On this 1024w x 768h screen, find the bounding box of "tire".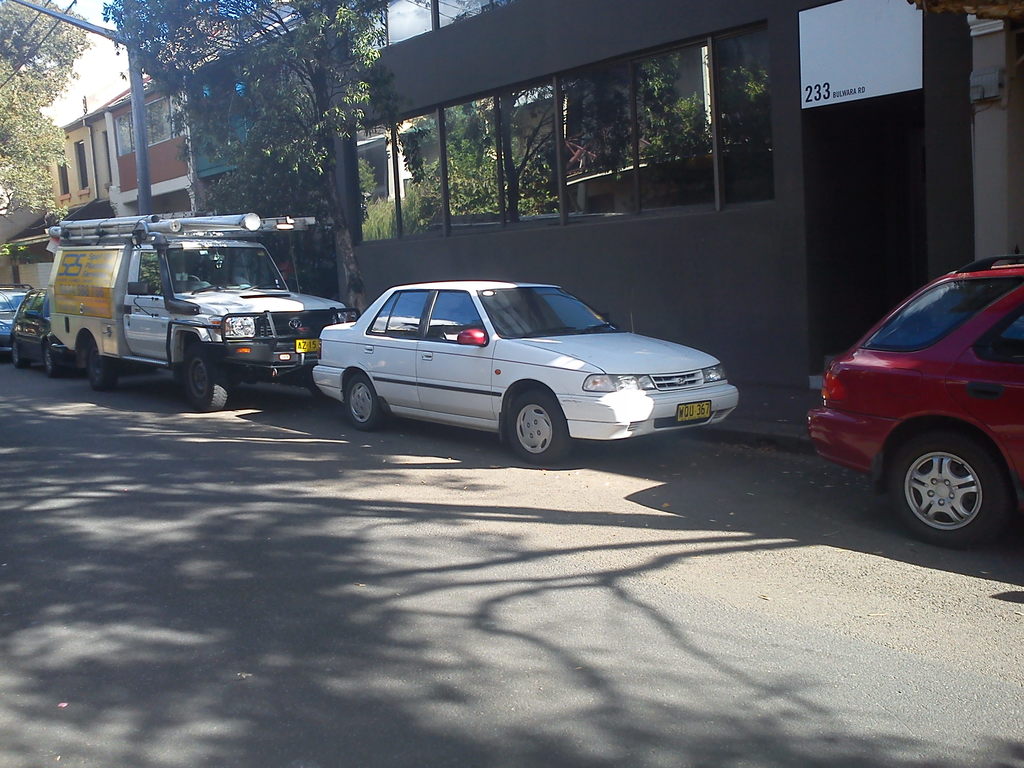
Bounding box: (left=344, top=365, right=387, bottom=428).
